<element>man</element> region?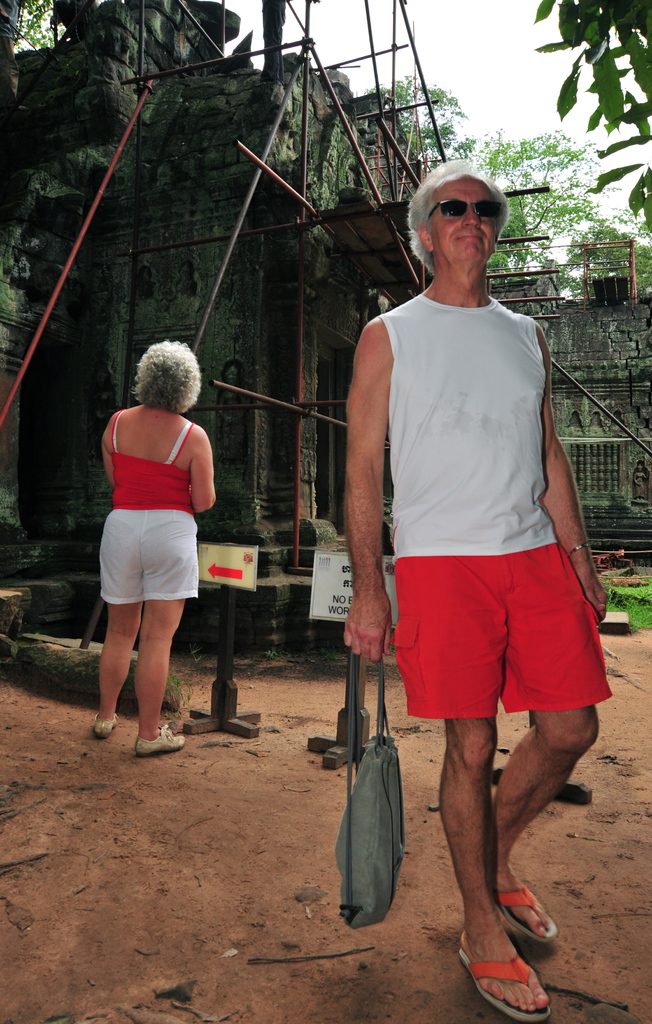
x1=342, y1=165, x2=608, y2=946
